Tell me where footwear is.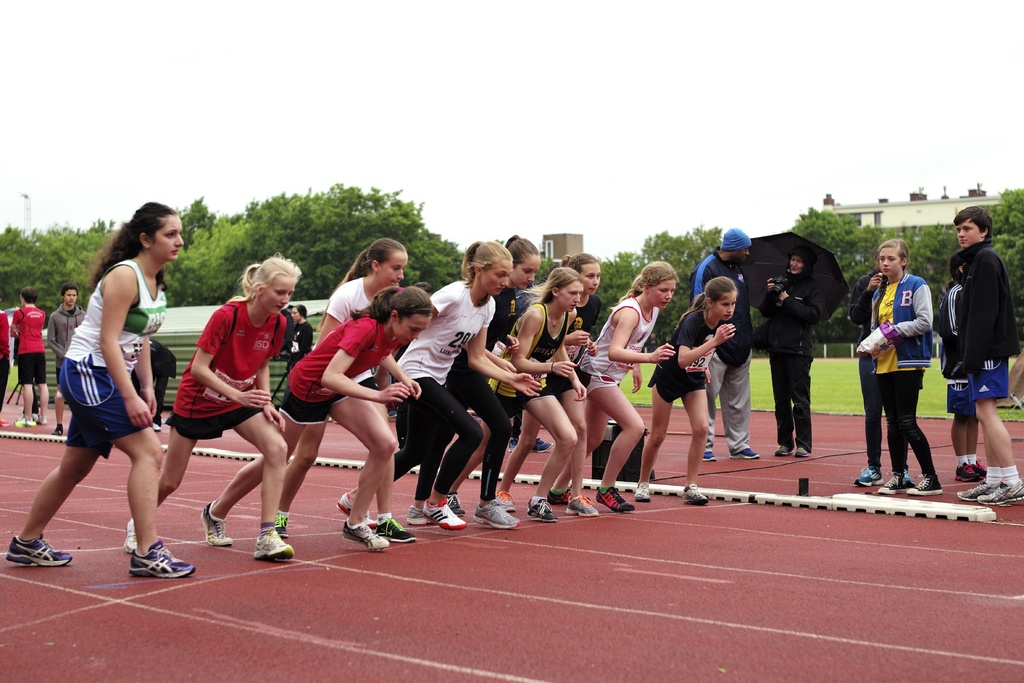
footwear is at left=275, top=509, right=294, bottom=535.
